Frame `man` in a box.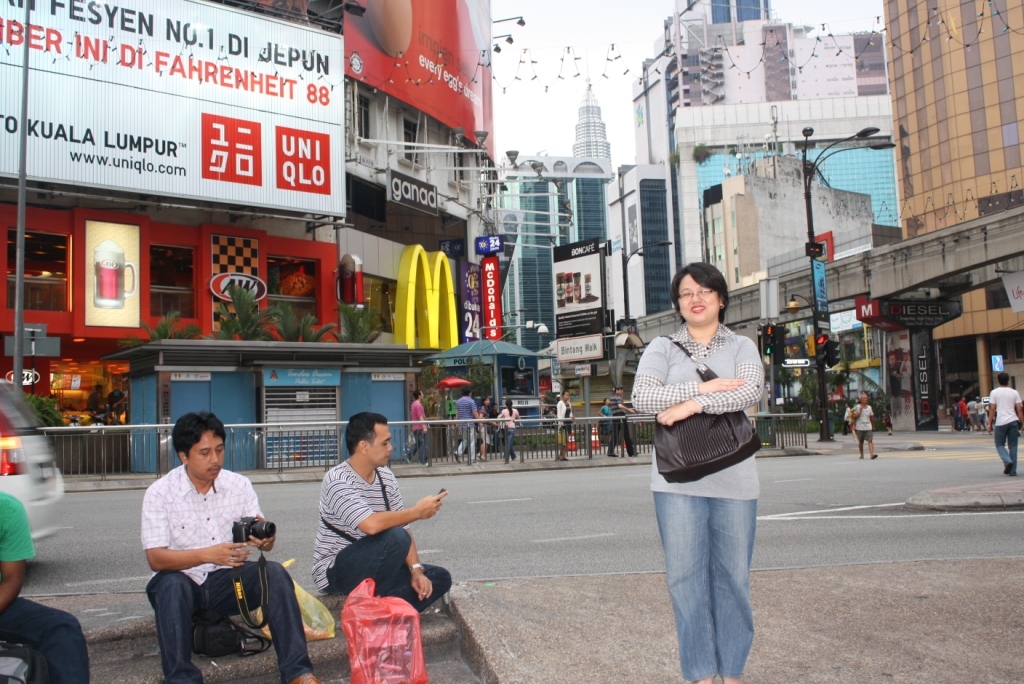
select_region(850, 391, 883, 459).
